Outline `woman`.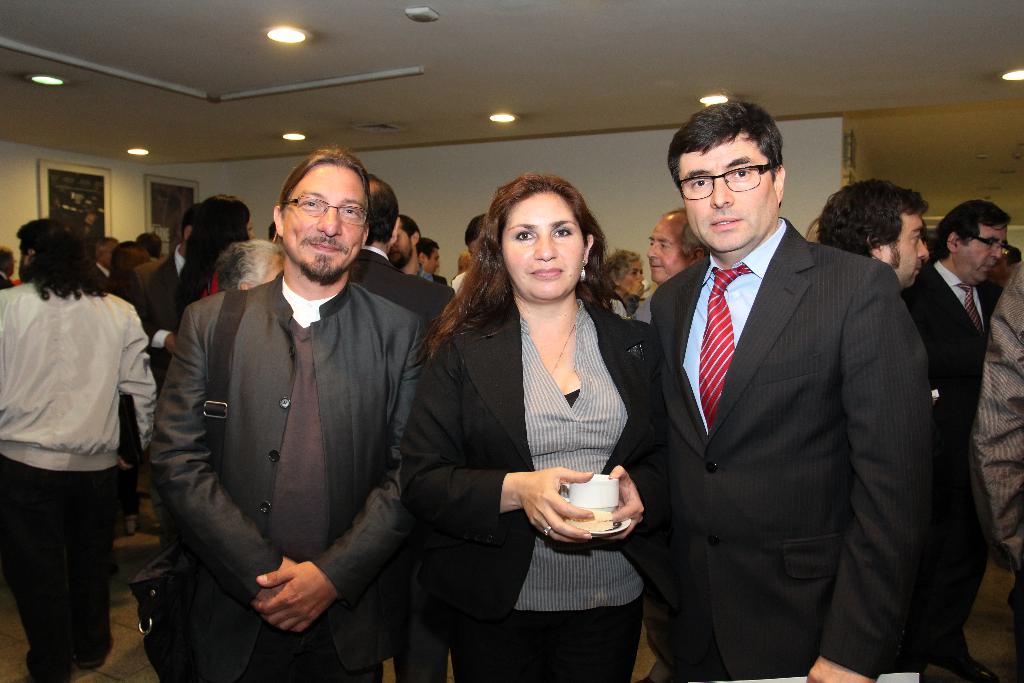
Outline: detection(400, 167, 666, 682).
